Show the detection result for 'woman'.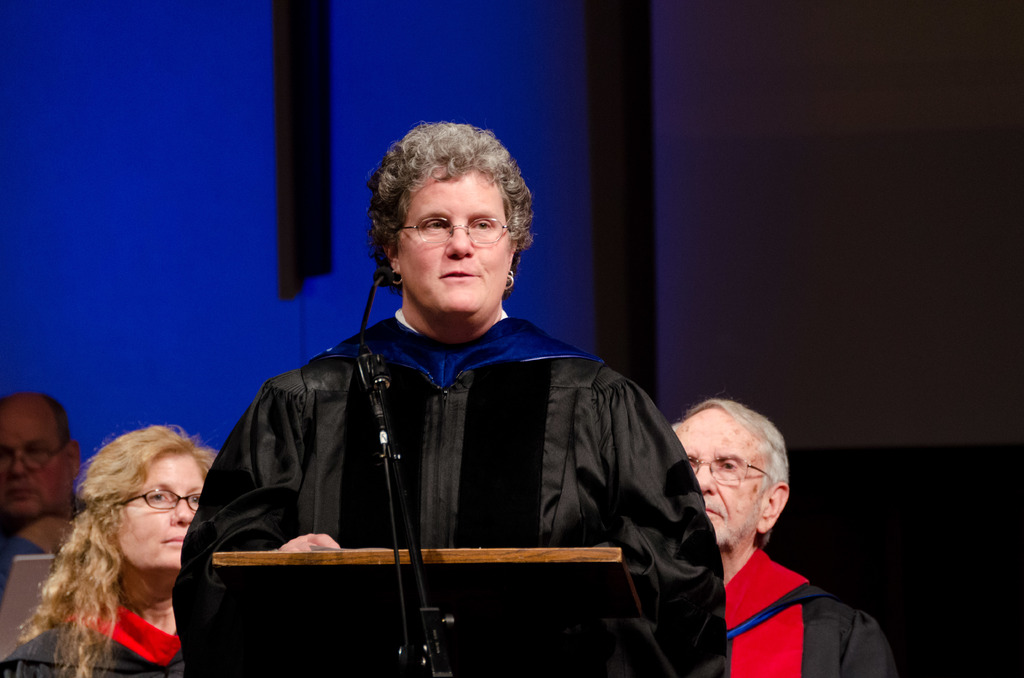
[0, 423, 232, 677].
